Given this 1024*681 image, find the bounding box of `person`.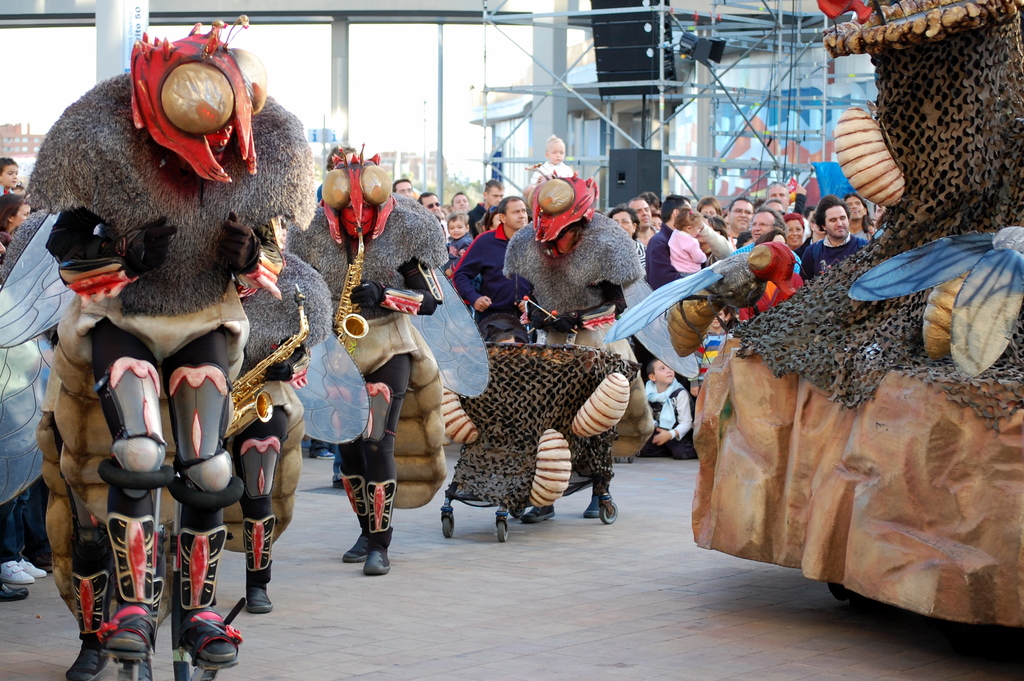
[x1=0, y1=188, x2=29, y2=272].
